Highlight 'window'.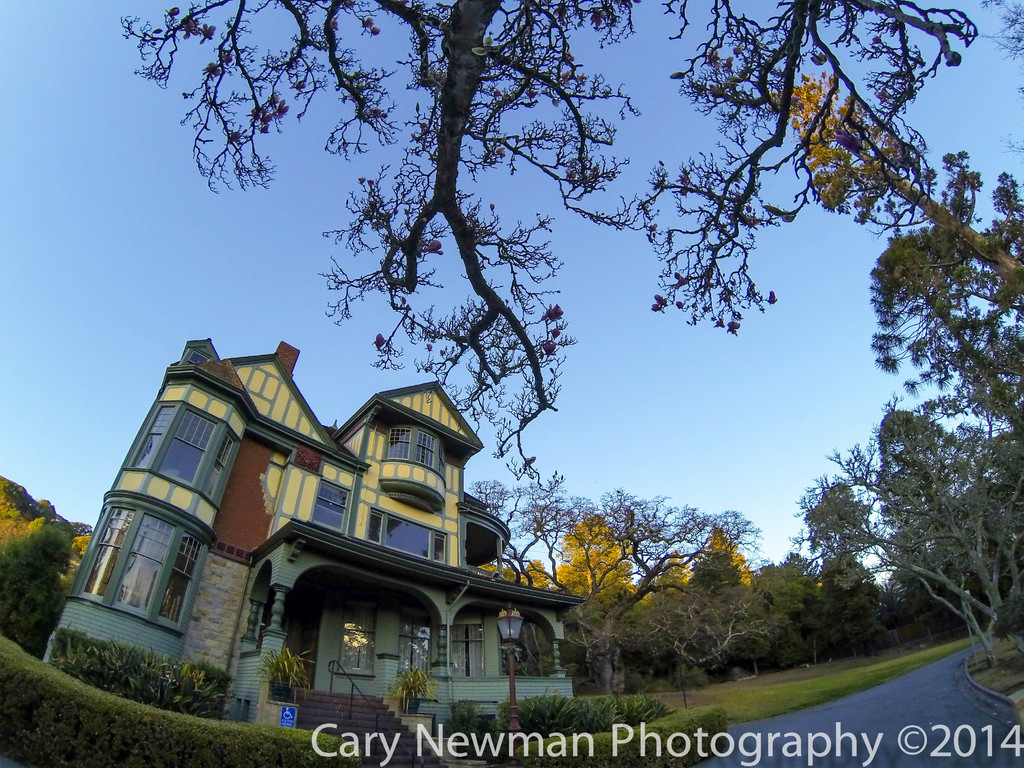
Highlighted region: (x1=385, y1=424, x2=409, y2=463).
